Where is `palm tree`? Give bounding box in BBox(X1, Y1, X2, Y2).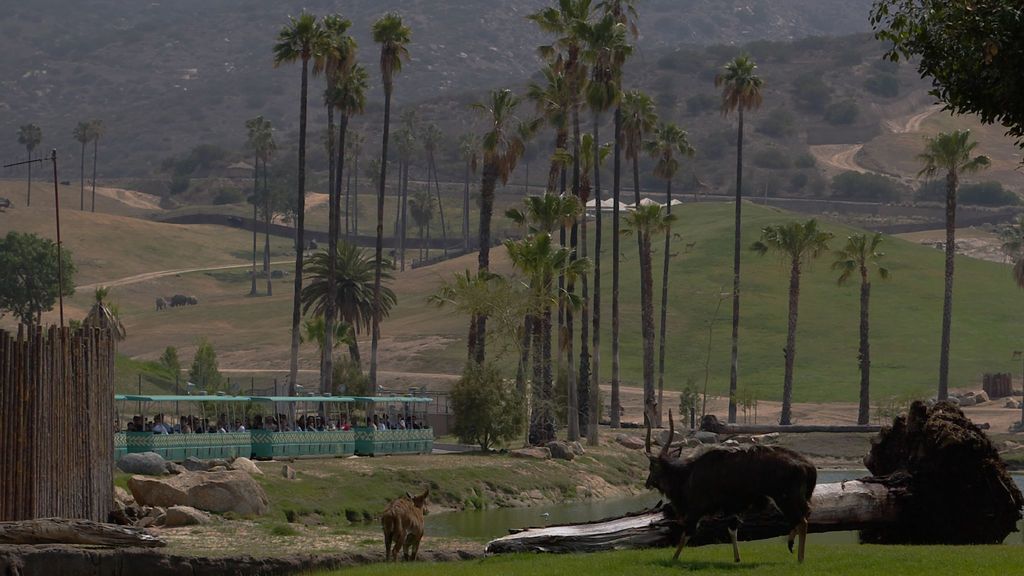
BBox(653, 124, 693, 374).
